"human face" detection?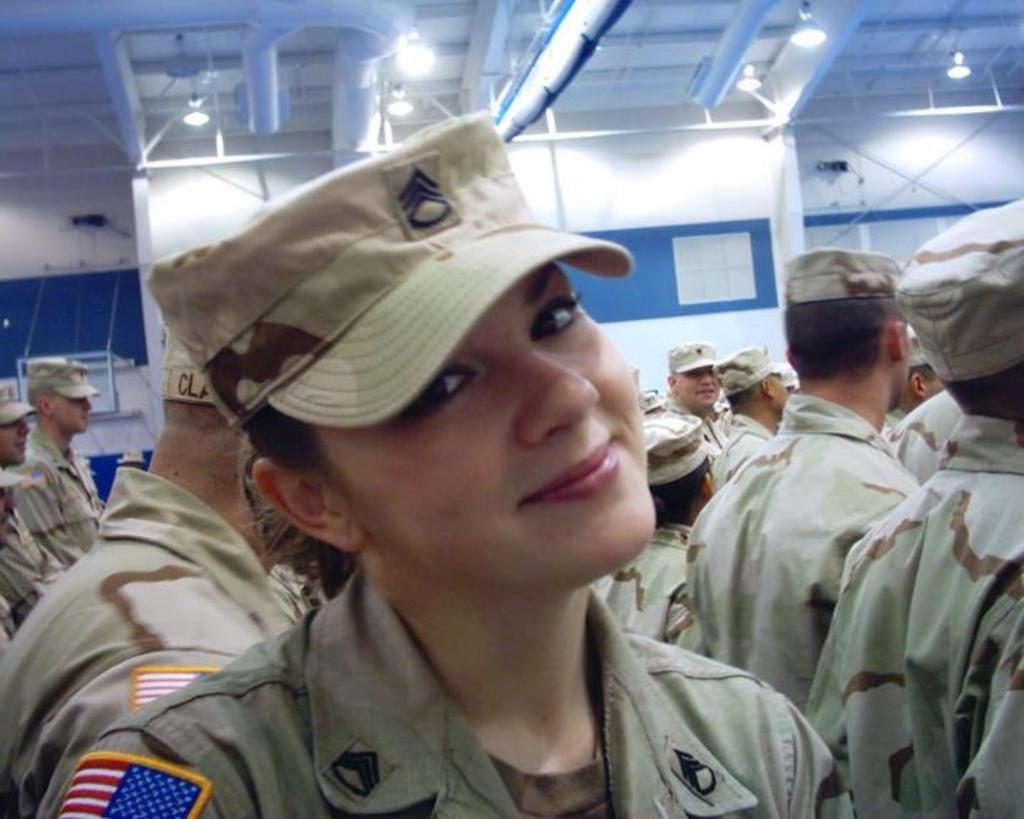
{"x1": 678, "y1": 368, "x2": 718, "y2": 410}
